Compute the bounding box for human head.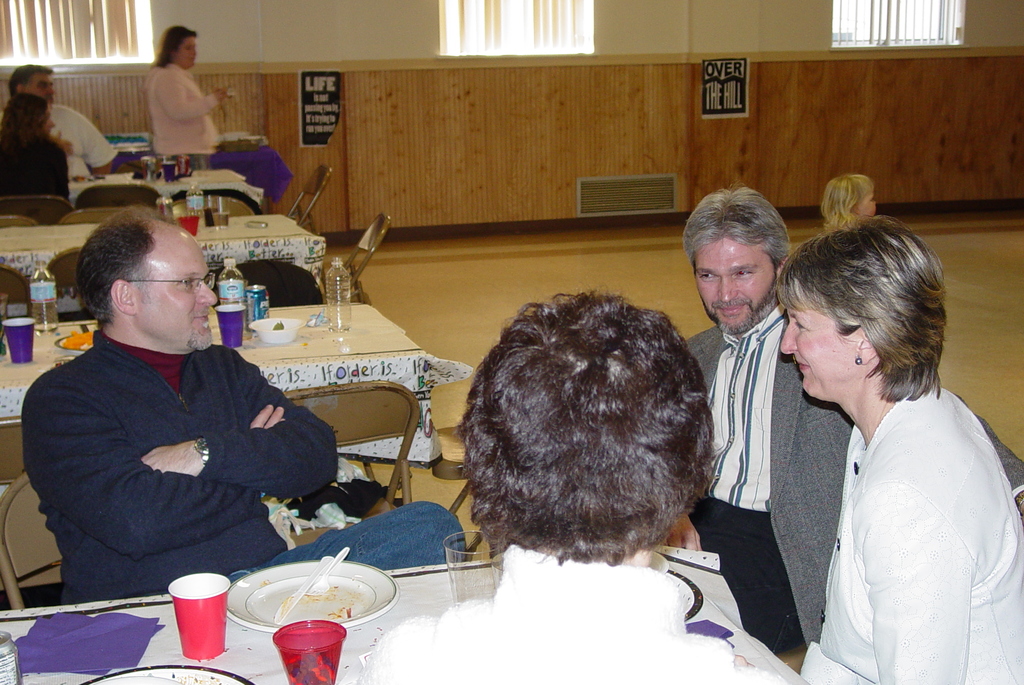
detection(158, 22, 199, 69).
